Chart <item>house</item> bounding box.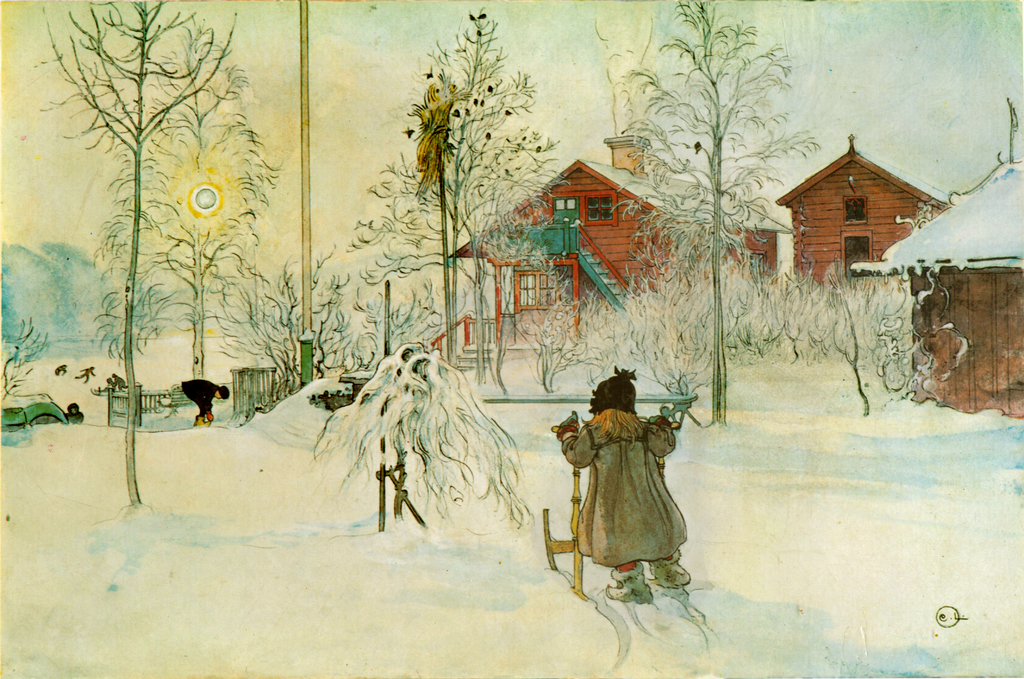
Charted: crop(456, 133, 779, 376).
